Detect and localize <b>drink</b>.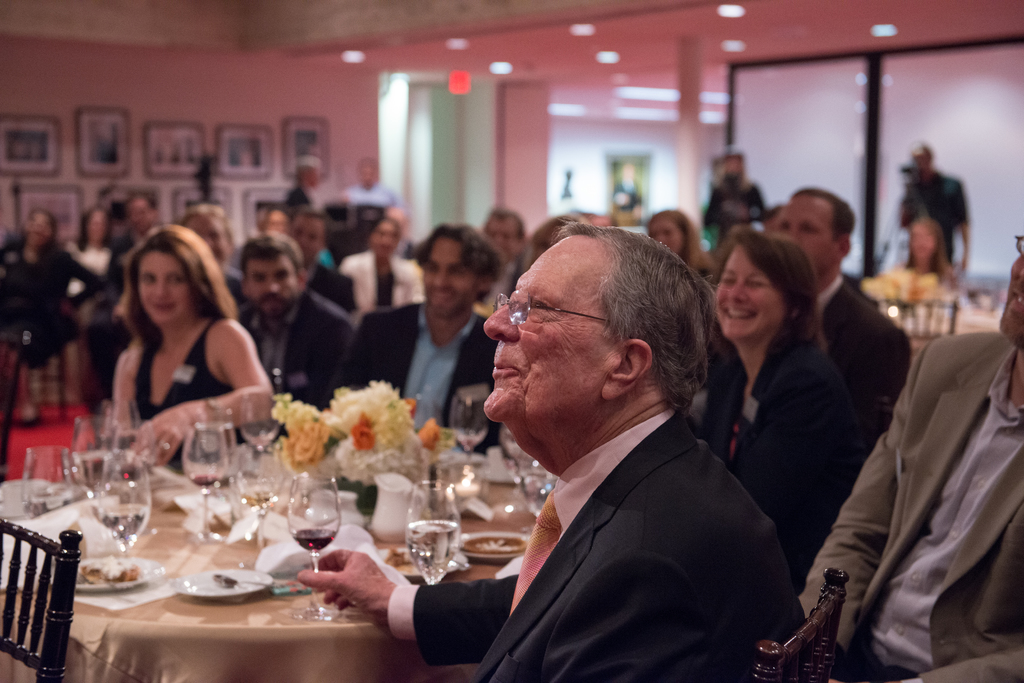
Localized at box=[244, 494, 273, 503].
